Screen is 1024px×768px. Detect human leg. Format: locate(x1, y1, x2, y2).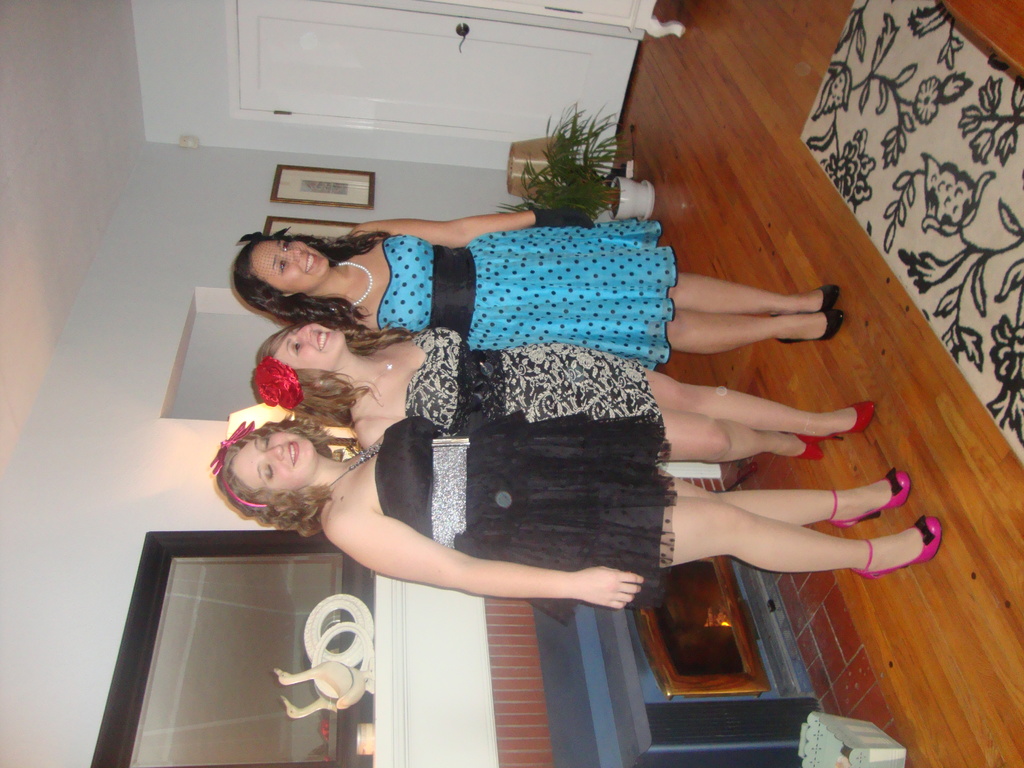
locate(671, 307, 844, 355).
